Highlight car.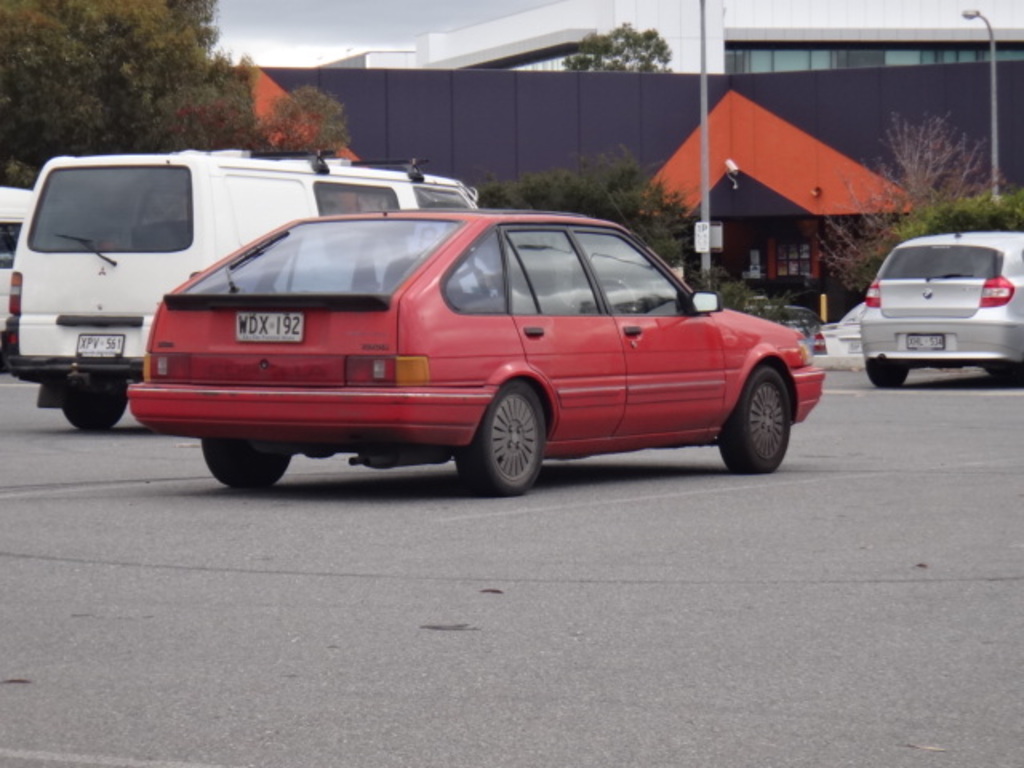
Highlighted region: (810,304,864,373).
